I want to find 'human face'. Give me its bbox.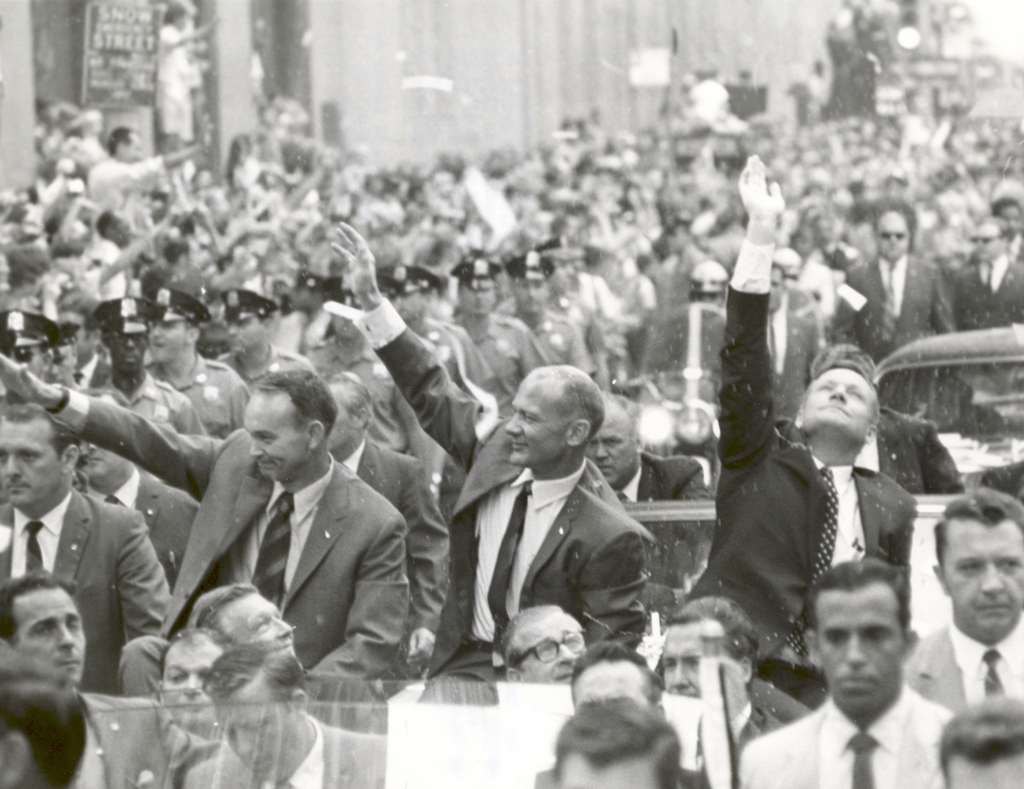
(x1=106, y1=338, x2=152, y2=373).
